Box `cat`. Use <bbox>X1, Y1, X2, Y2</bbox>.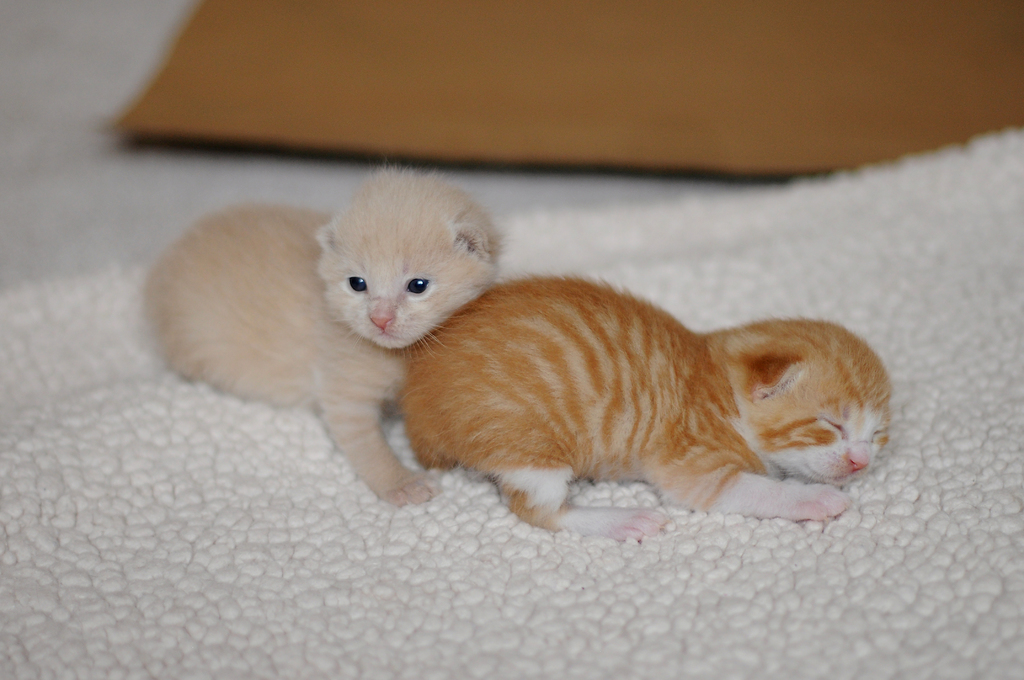
<bbox>137, 161, 504, 504</bbox>.
